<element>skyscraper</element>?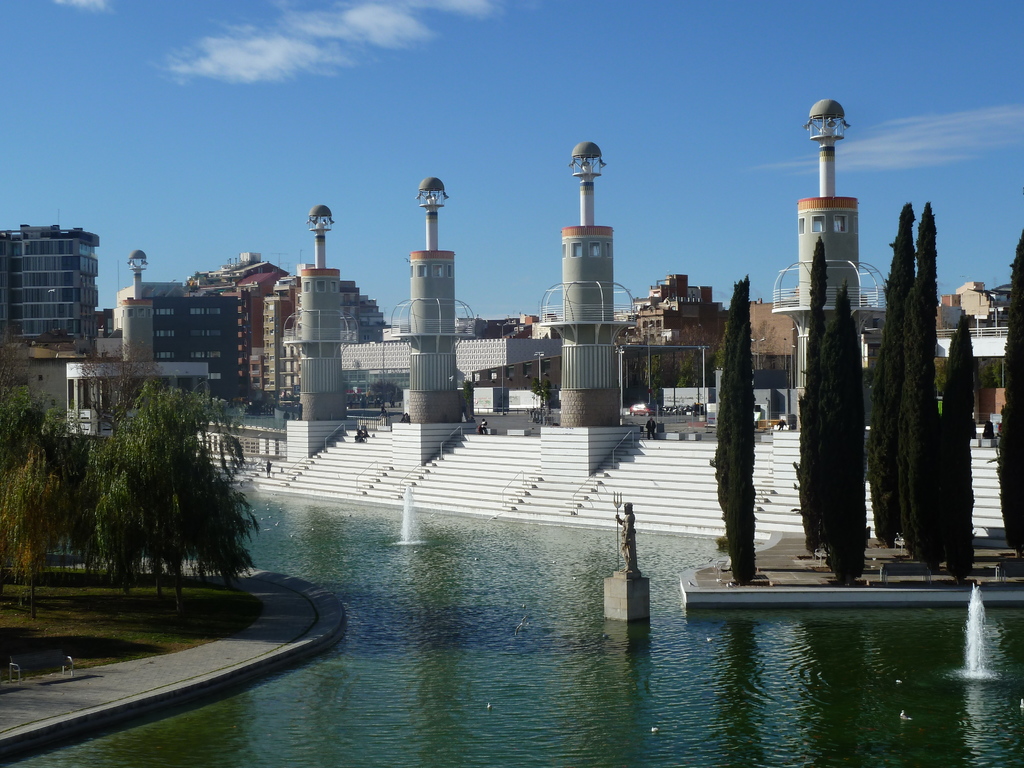
pyautogui.locateOnScreen(12, 205, 100, 354)
